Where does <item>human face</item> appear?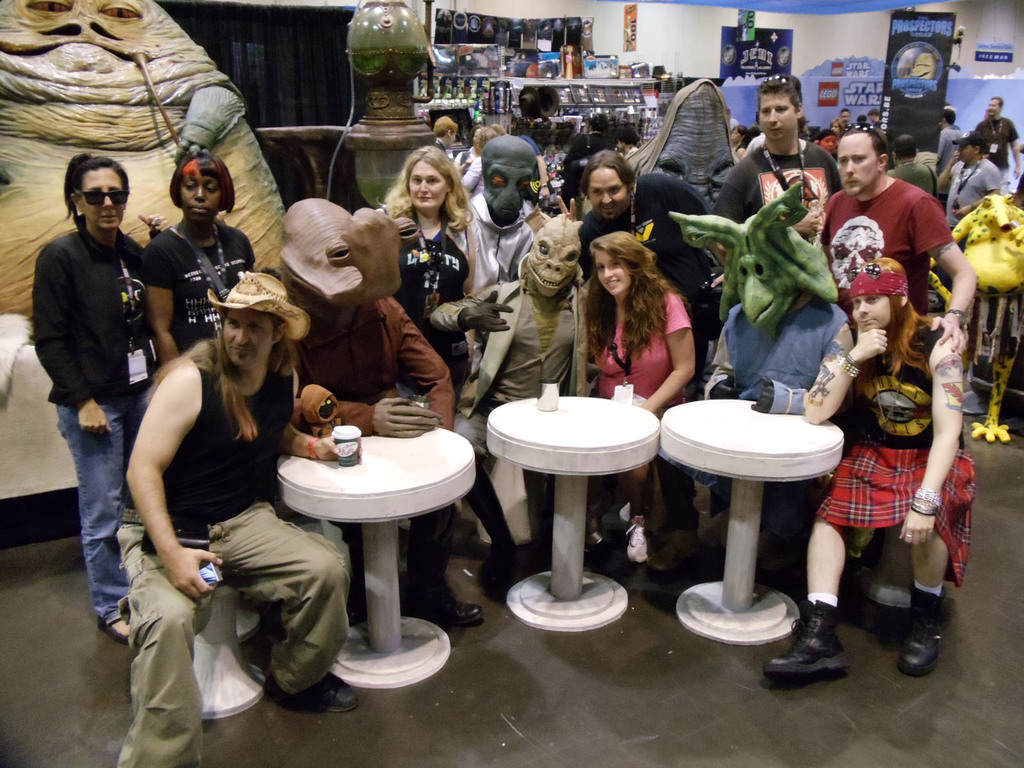
Appears at (223, 311, 274, 378).
